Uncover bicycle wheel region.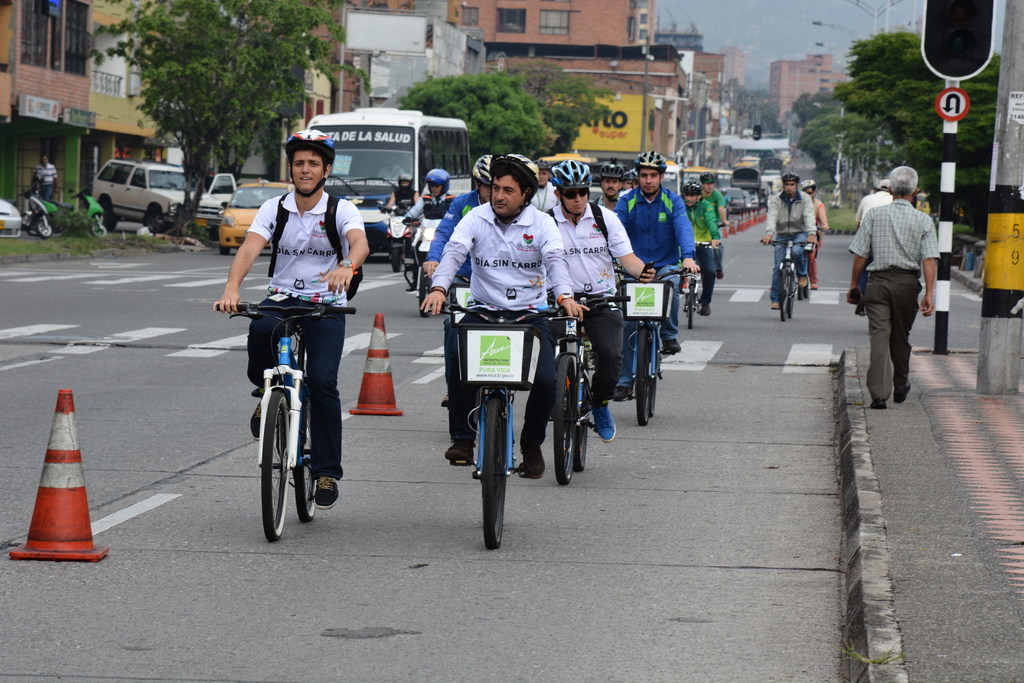
Uncovered: bbox=[628, 314, 654, 435].
